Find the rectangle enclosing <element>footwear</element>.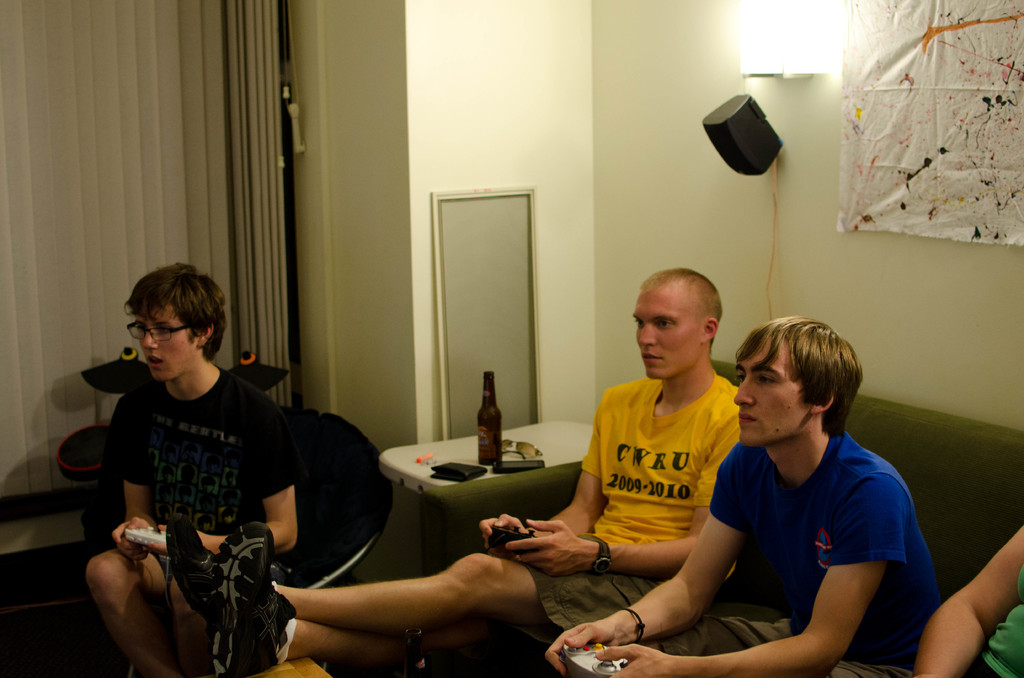
217,528,298,677.
